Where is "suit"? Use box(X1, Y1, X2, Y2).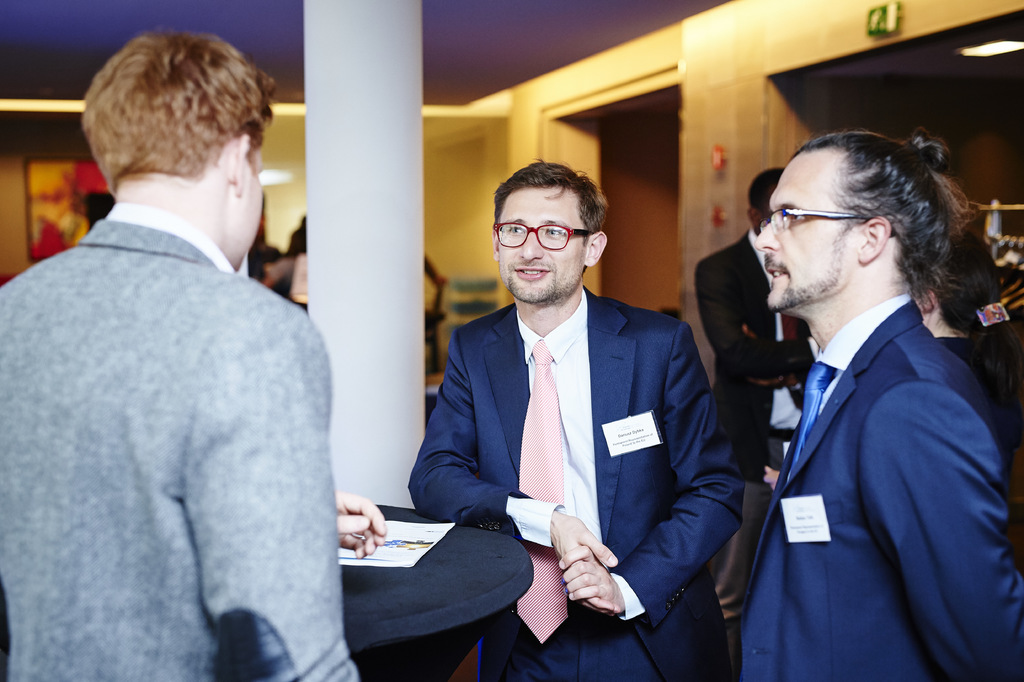
box(692, 230, 824, 644).
